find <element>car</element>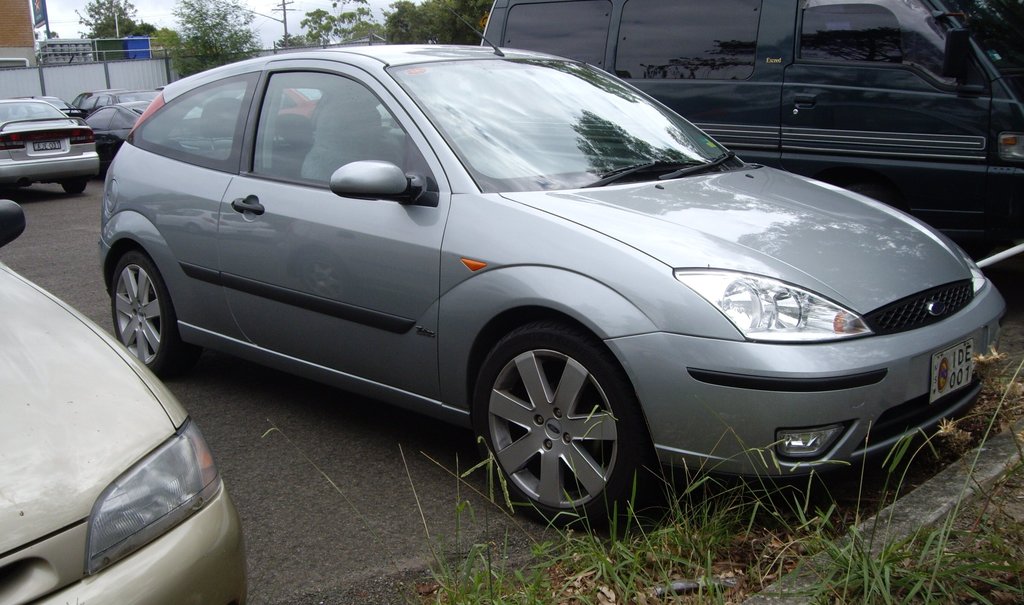
(left=89, top=104, right=161, bottom=150)
